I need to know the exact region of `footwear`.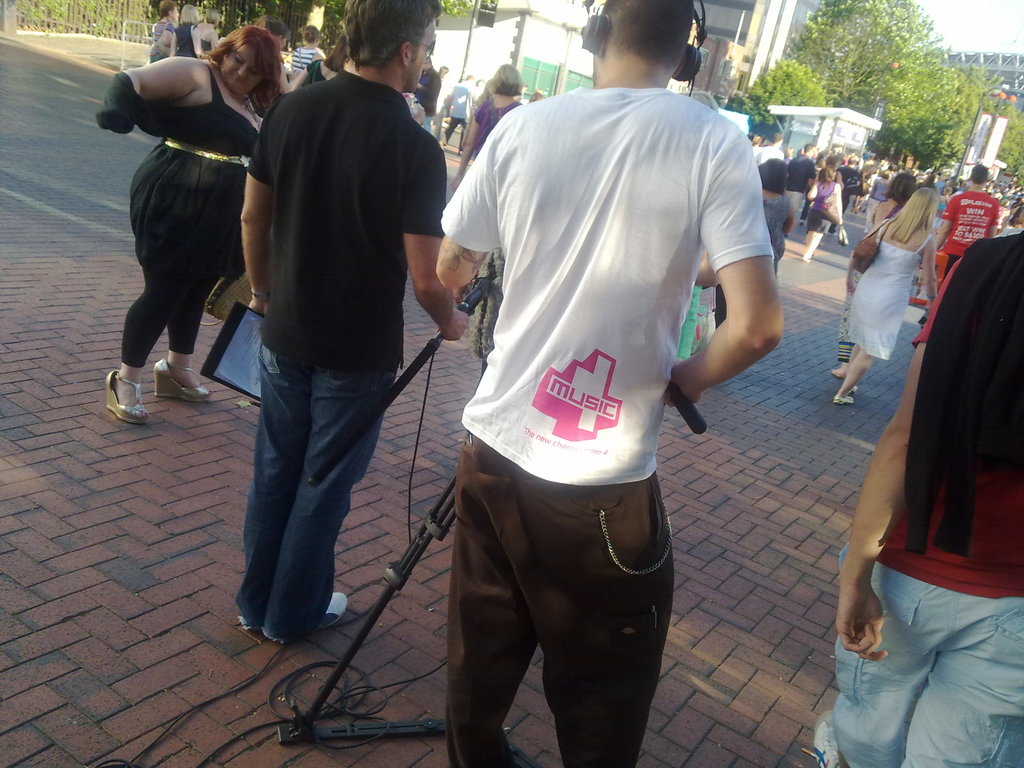
Region: {"x1": 834, "y1": 396, "x2": 854, "y2": 405}.
